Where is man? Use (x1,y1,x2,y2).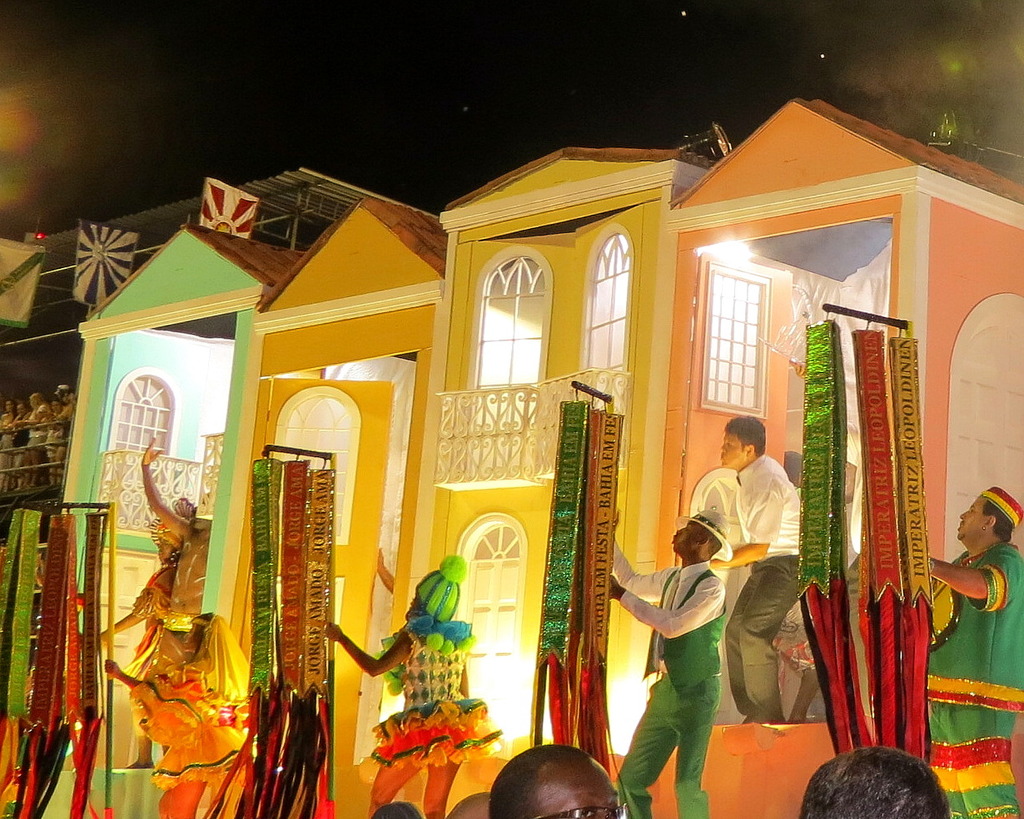
(492,745,629,818).
